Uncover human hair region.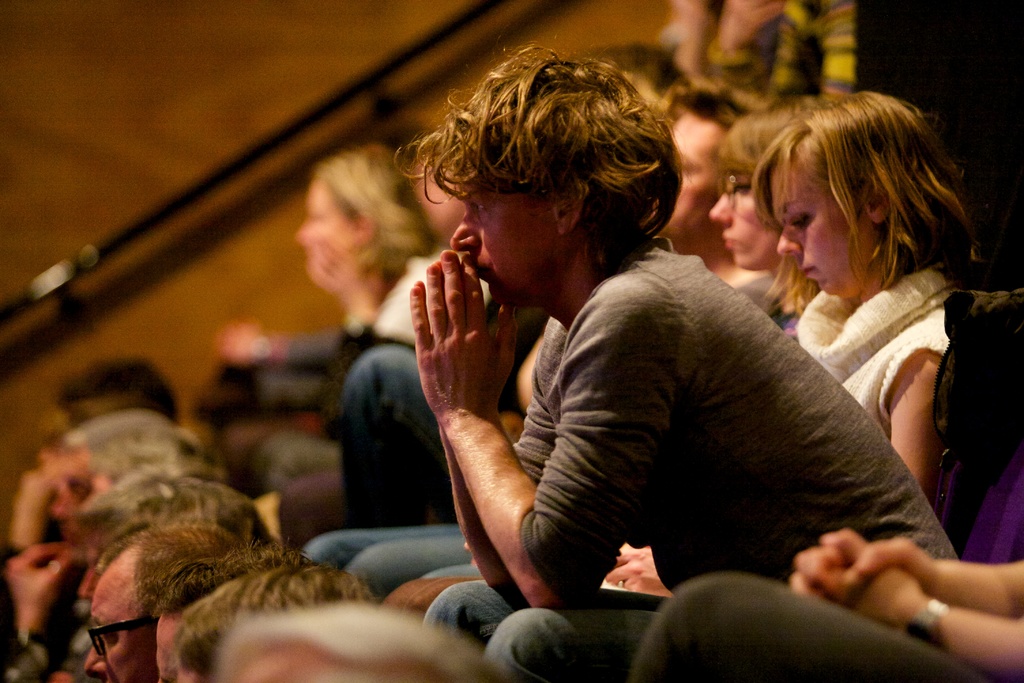
Uncovered: [67,465,277,540].
